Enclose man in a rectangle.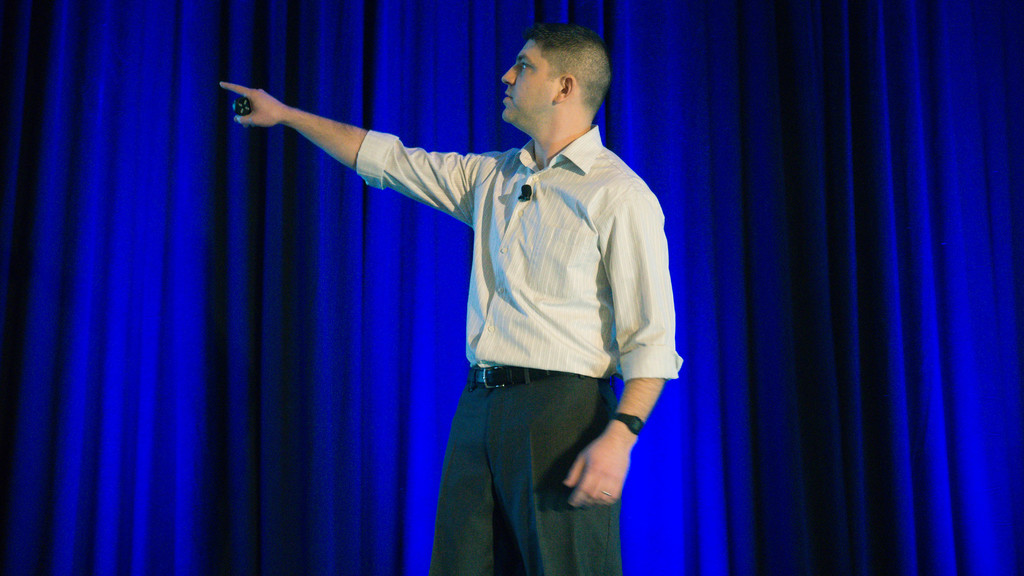
x1=253, y1=31, x2=699, y2=541.
